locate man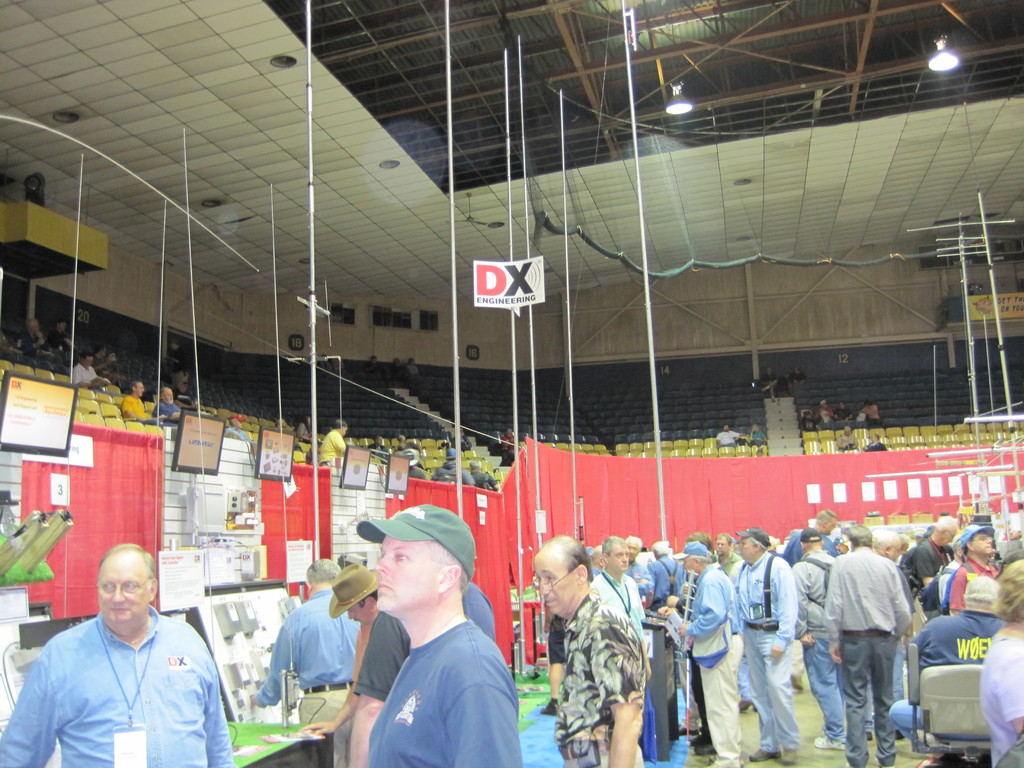
rect(838, 425, 862, 451)
